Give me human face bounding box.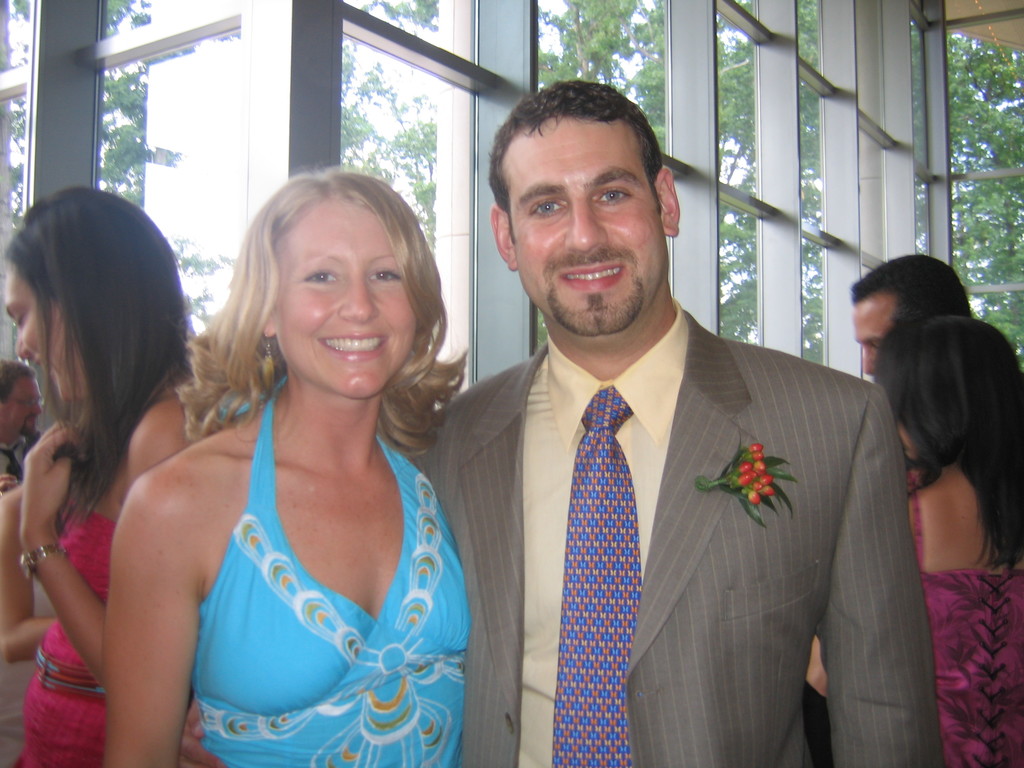
{"x1": 855, "y1": 294, "x2": 899, "y2": 368}.
